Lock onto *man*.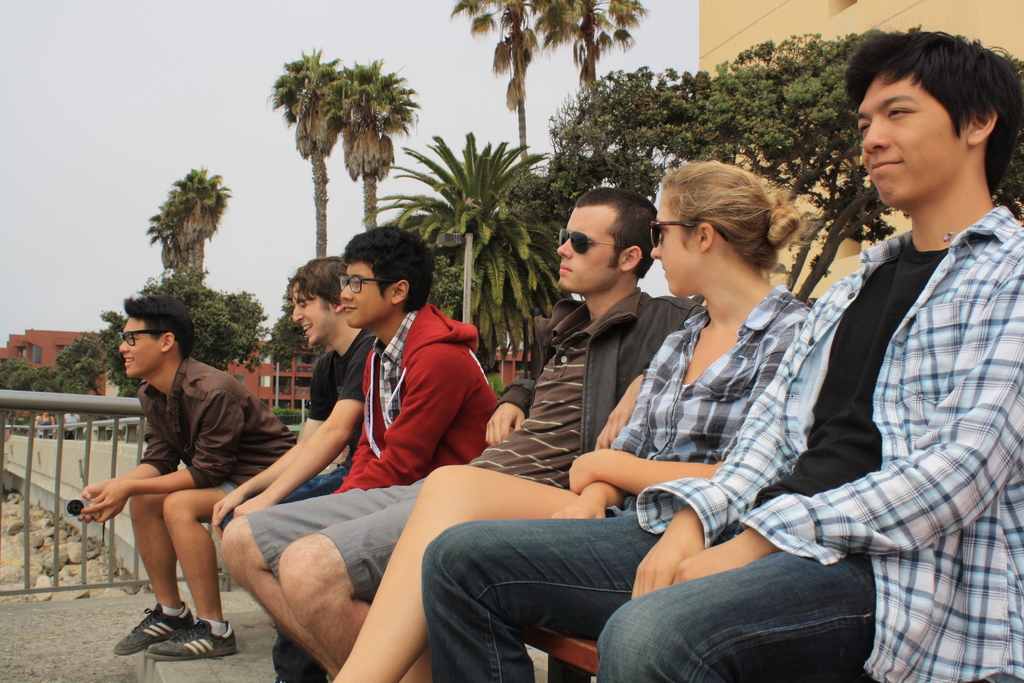
Locked: <box>218,184,709,682</box>.
